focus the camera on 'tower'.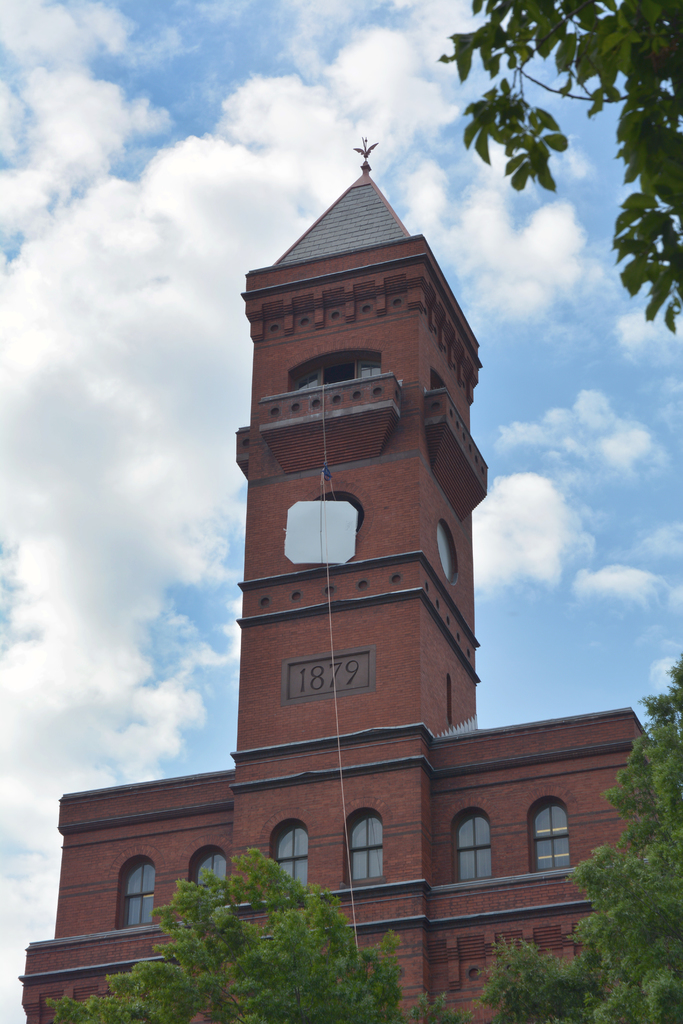
Focus region: region(21, 143, 653, 1023).
